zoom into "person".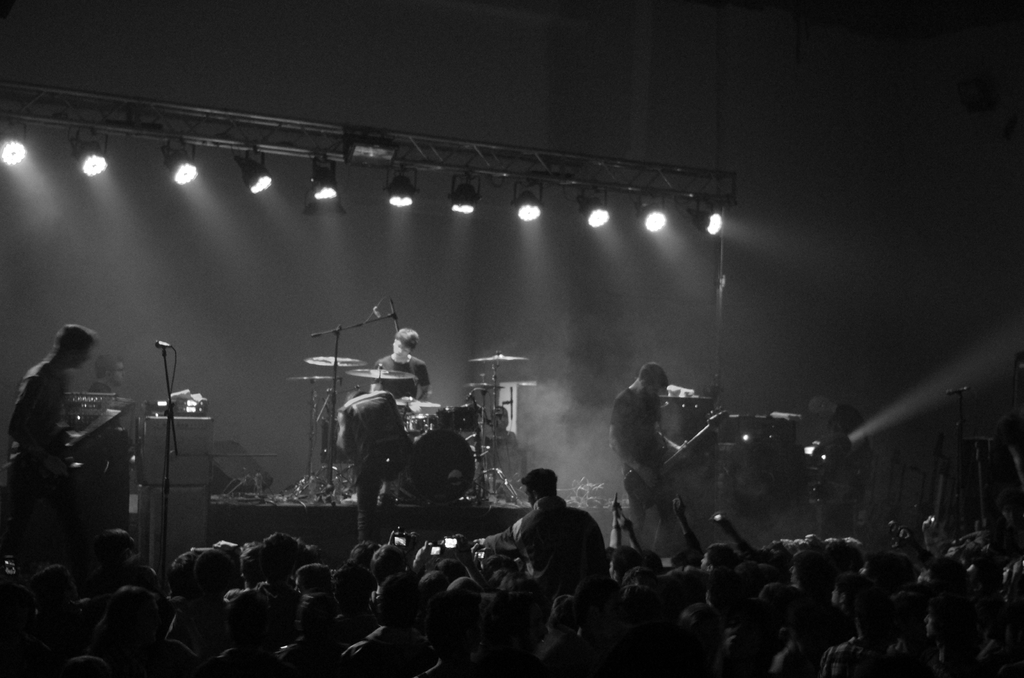
Zoom target: select_region(368, 325, 435, 398).
